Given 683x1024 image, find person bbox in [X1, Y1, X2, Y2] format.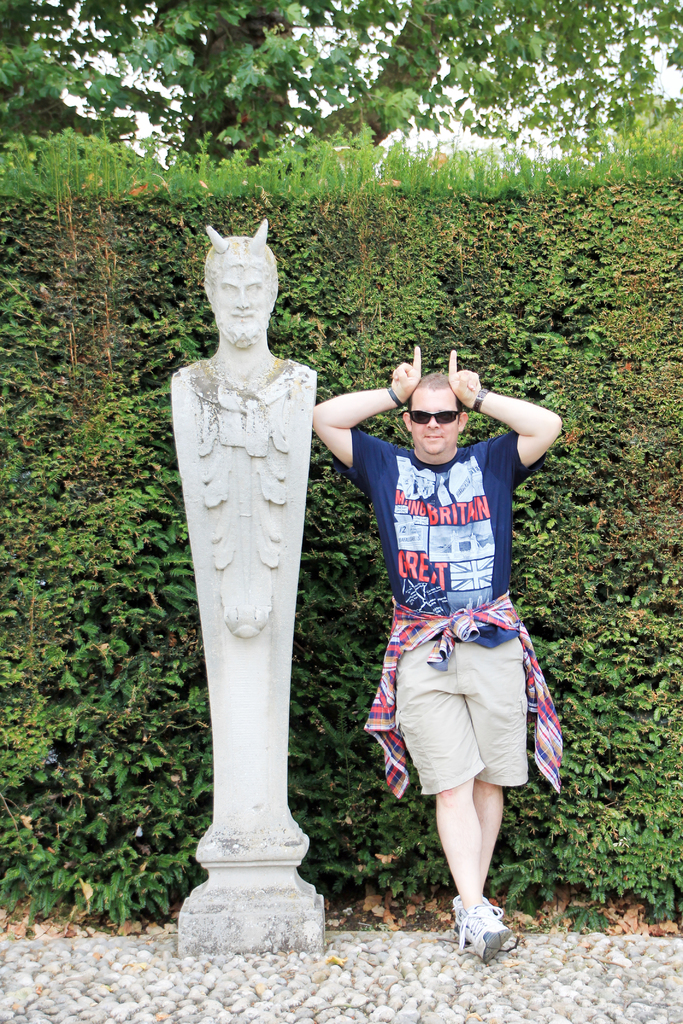
[339, 364, 558, 962].
